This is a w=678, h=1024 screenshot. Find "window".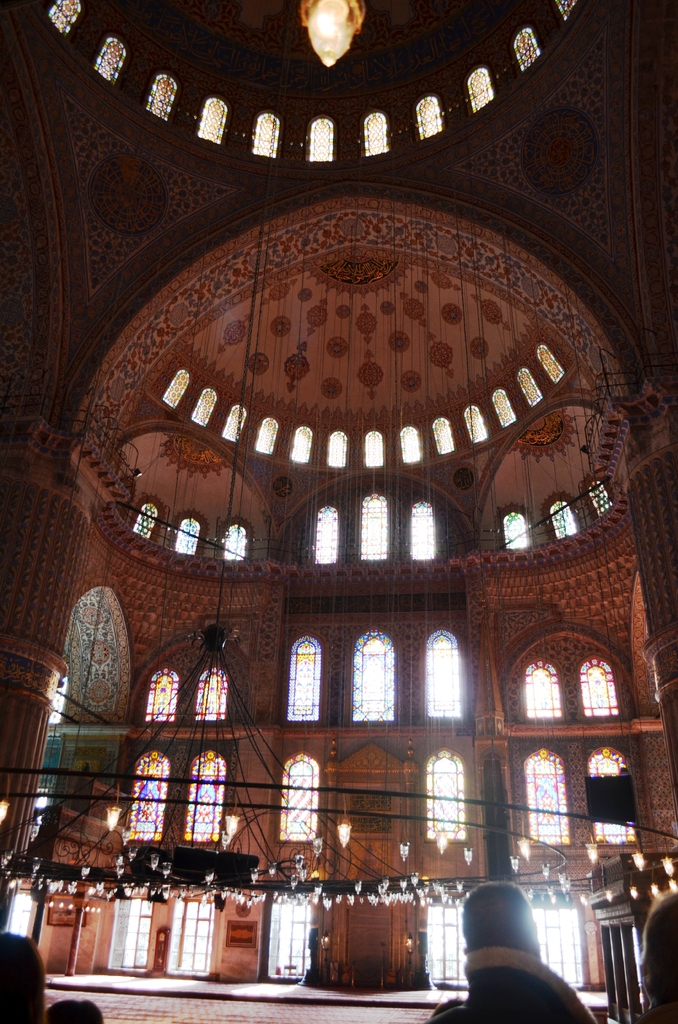
Bounding box: l=316, t=505, r=335, b=566.
